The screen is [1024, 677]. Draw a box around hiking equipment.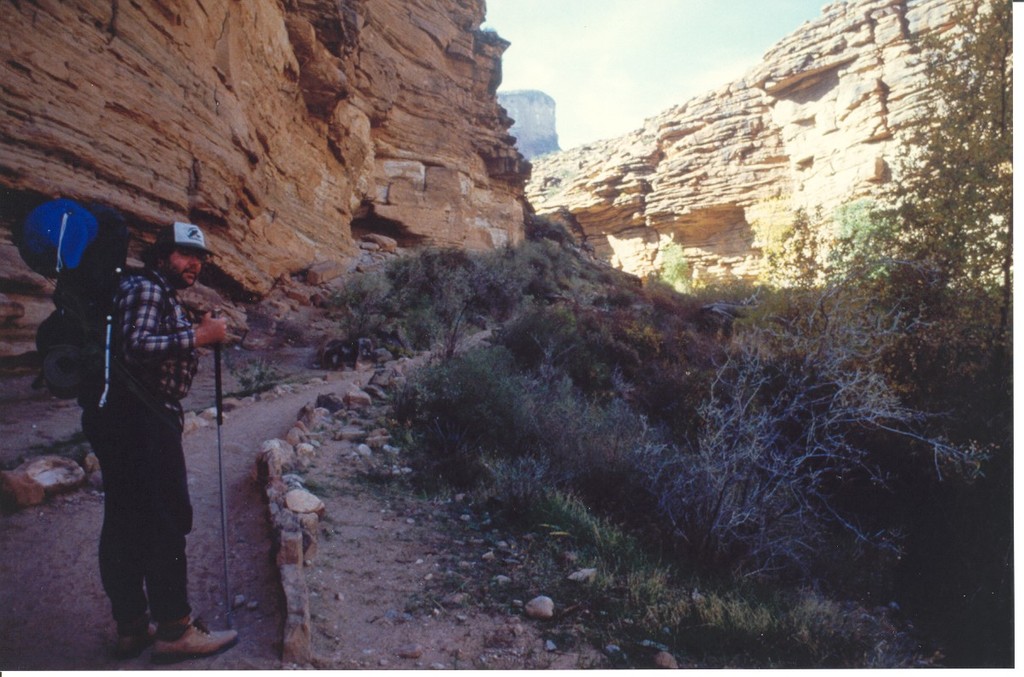
box=[147, 606, 242, 665].
